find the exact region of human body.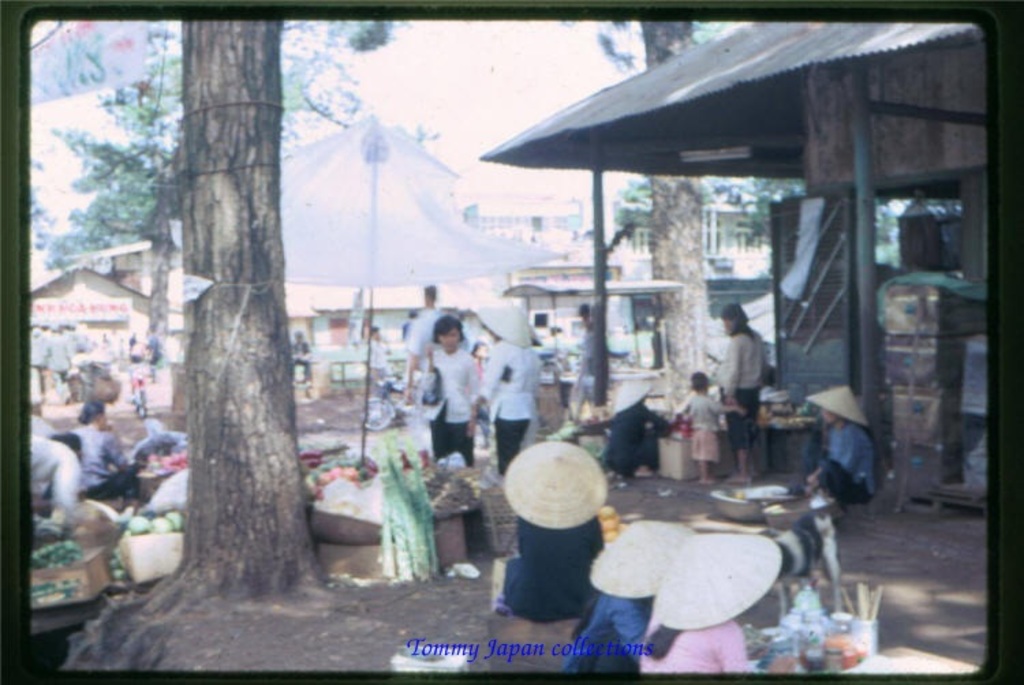
Exact region: rect(795, 381, 882, 524).
